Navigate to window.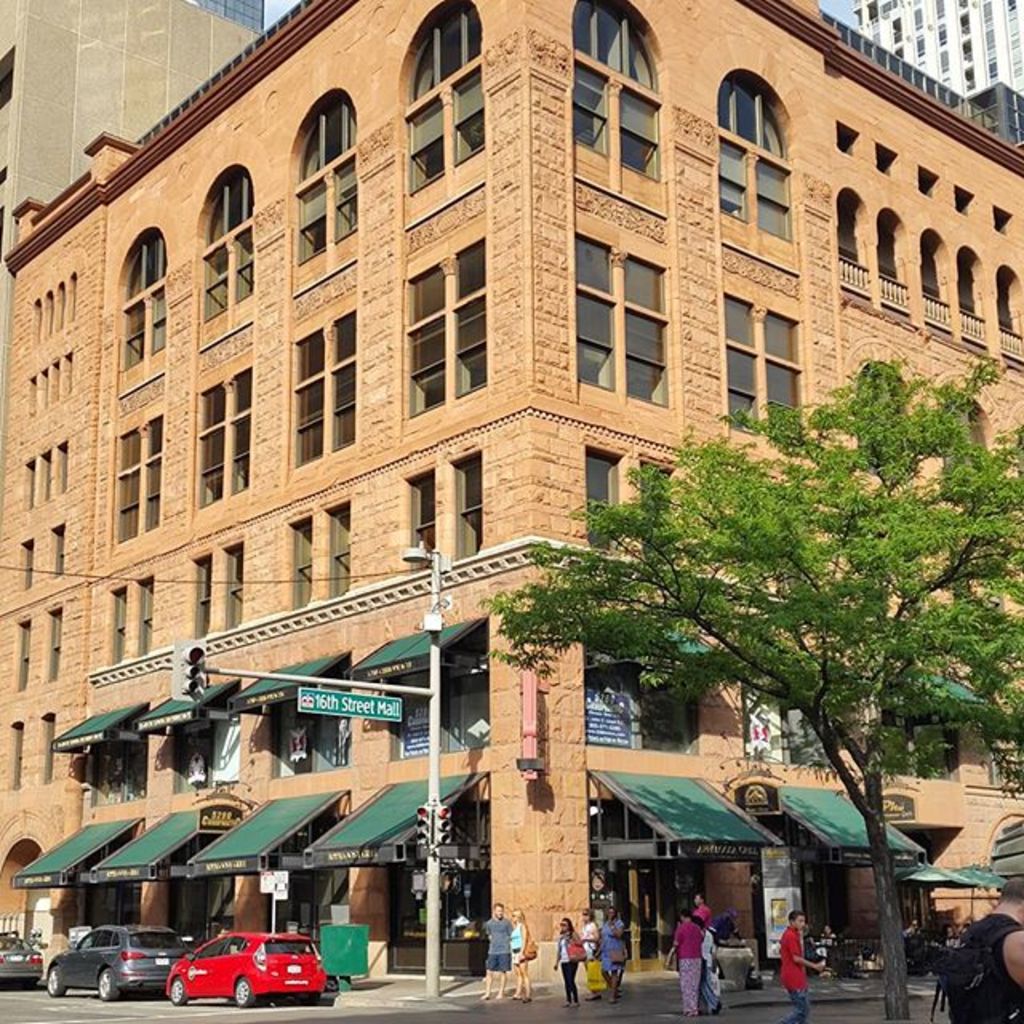
Navigation target: select_region(586, 446, 616, 547).
